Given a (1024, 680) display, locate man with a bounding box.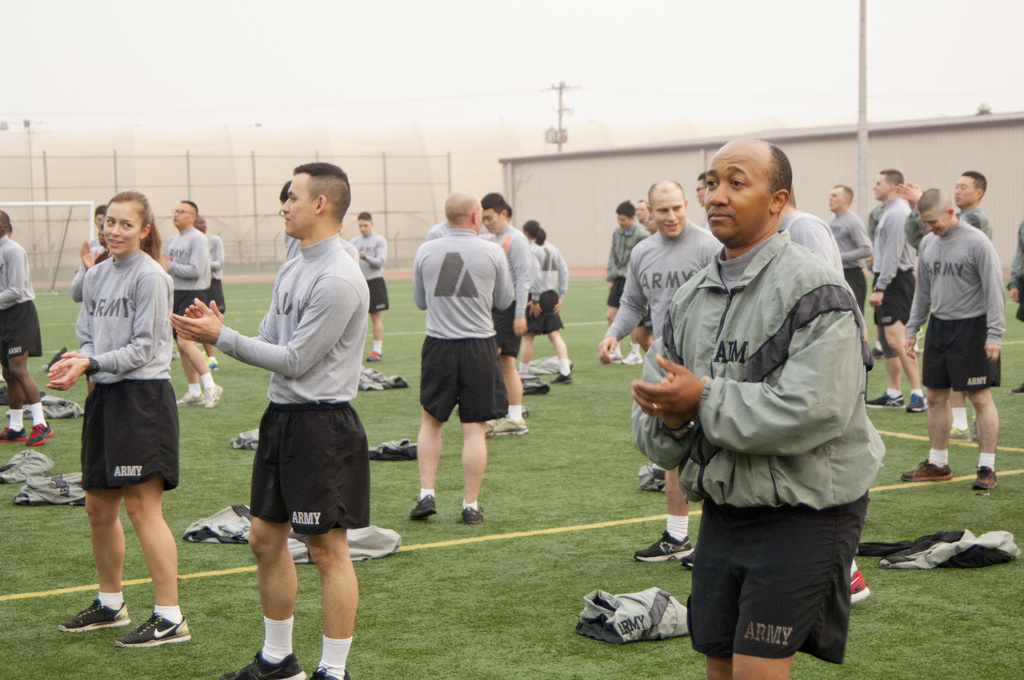
Located: (left=774, top=183, right=872, bottom=604).
